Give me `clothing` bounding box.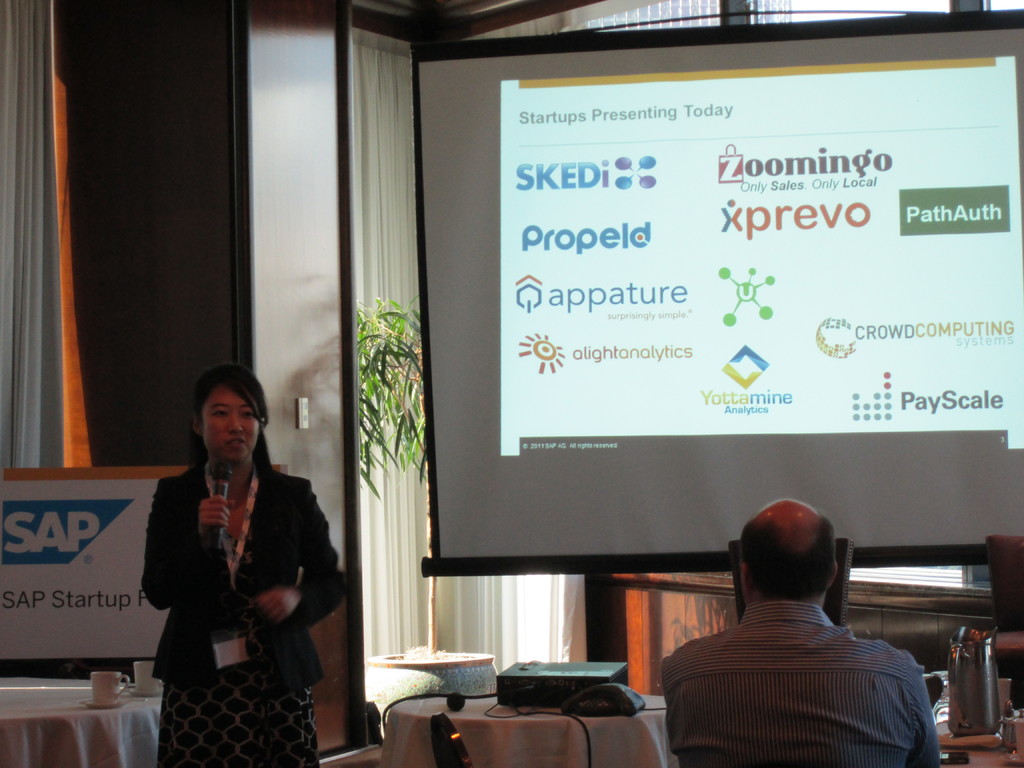
138/452/351/767.
